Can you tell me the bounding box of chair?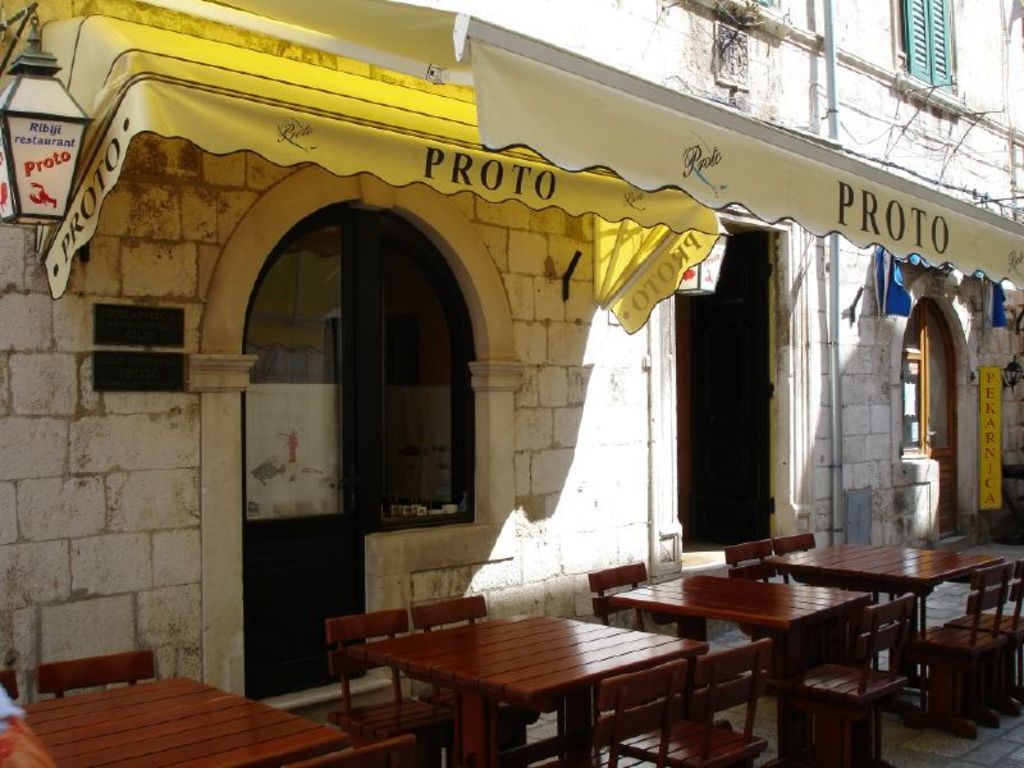
285,730,410,767.
